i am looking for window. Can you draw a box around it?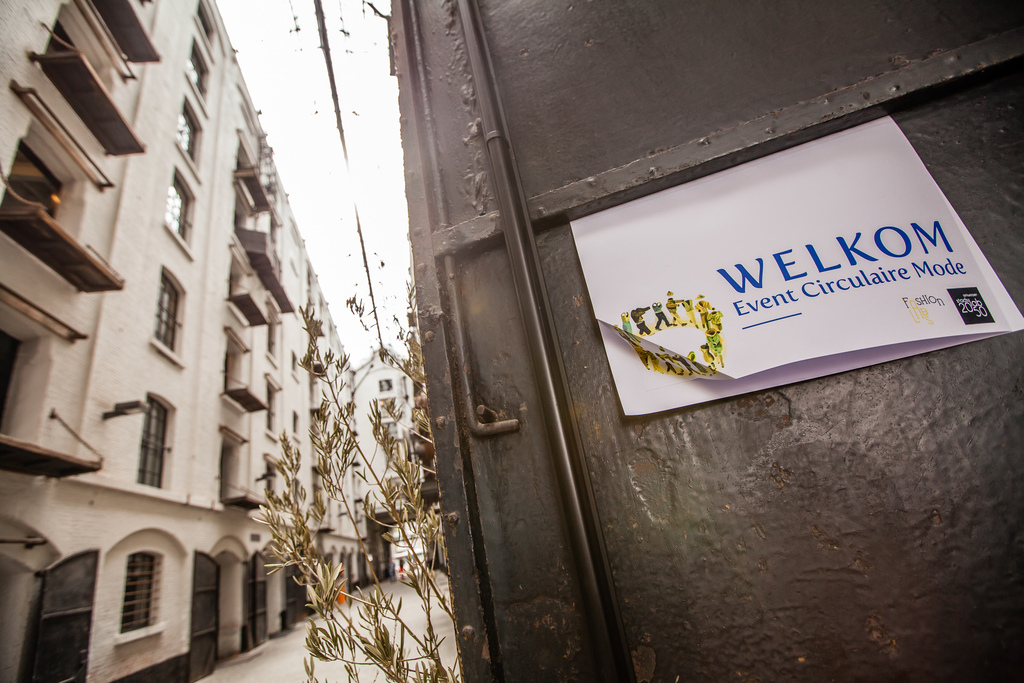
Sure, the bounding box is 141,389,172,492.
